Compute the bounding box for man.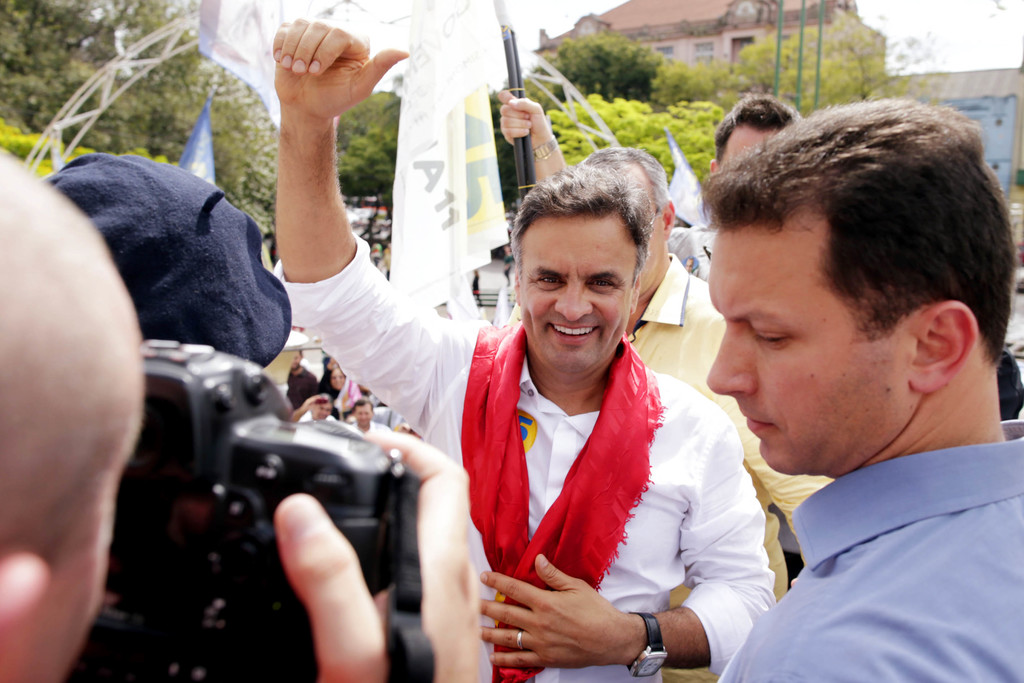
(269,17,778,682).
